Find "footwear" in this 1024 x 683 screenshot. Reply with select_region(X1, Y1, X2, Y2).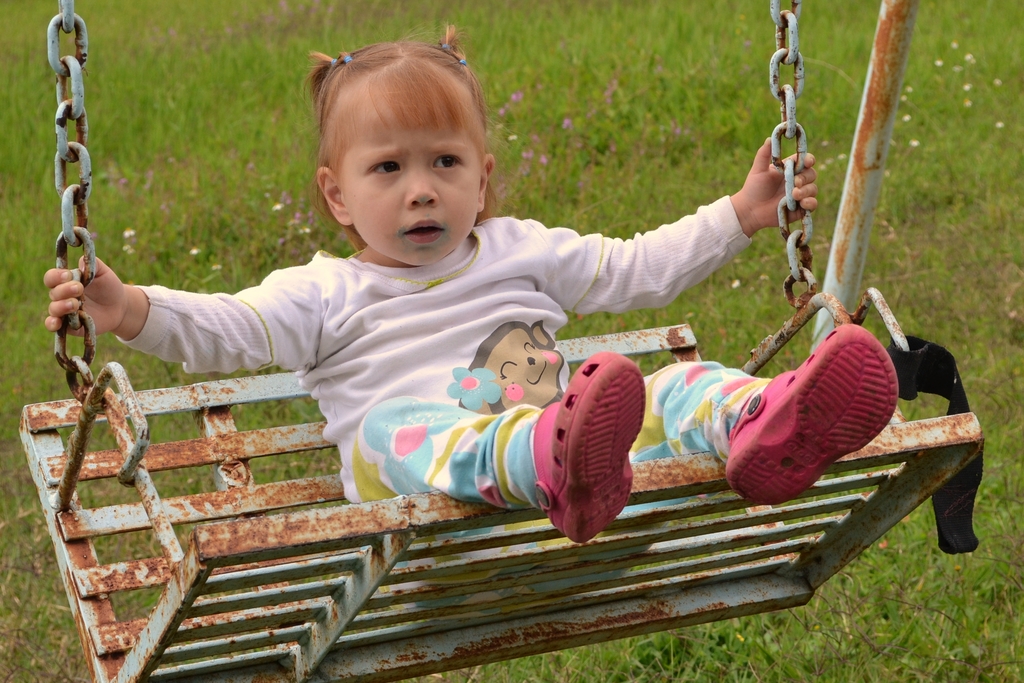
select_region(527, 354, 643, 545).
